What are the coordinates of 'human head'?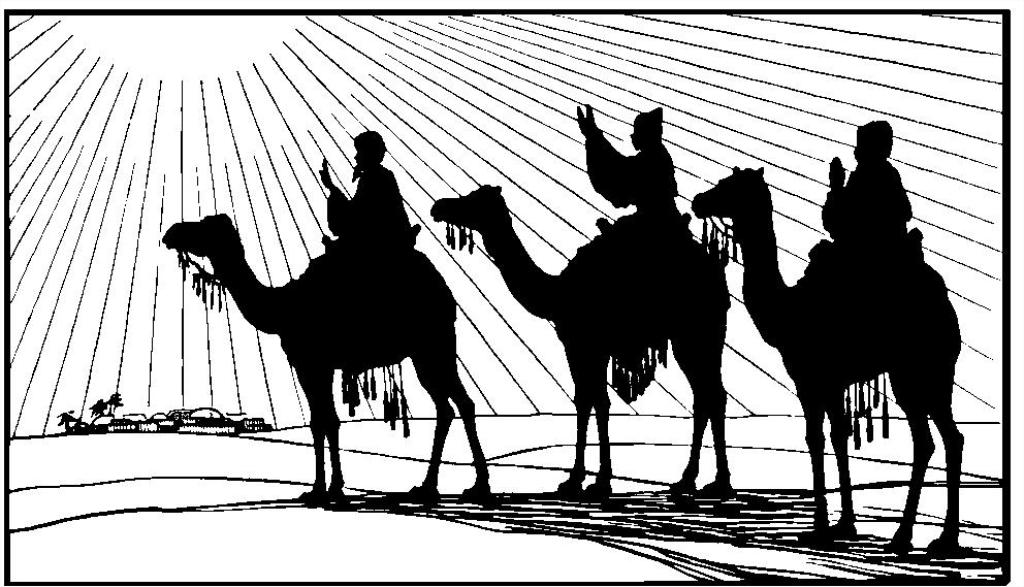
rect(853, 111, 905, 169).
